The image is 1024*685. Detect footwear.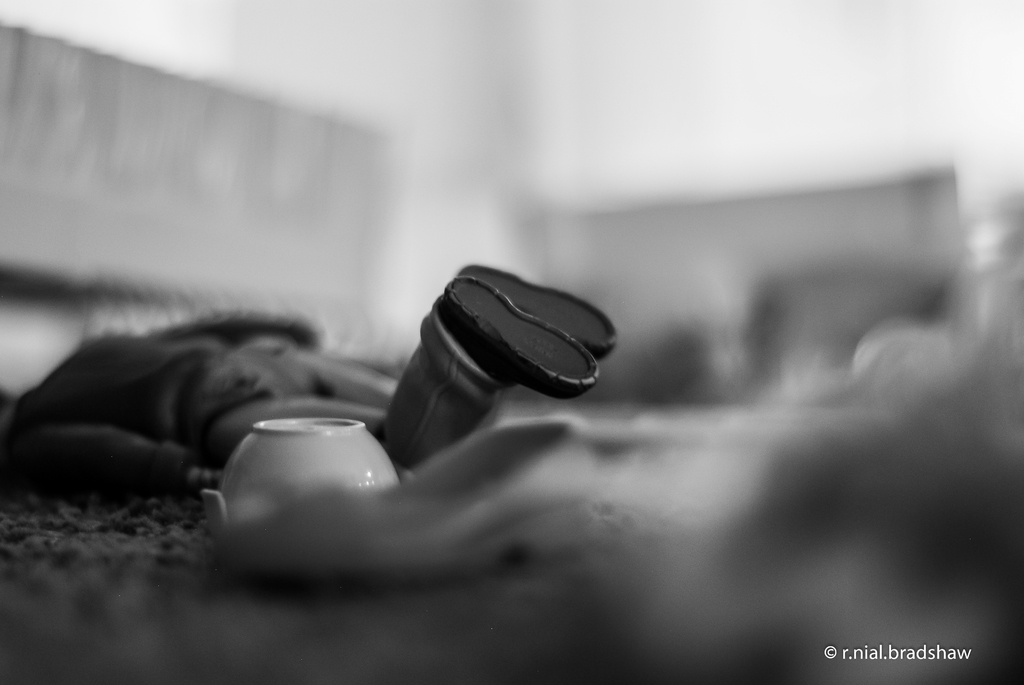
Detection: rect(200, 414, 604, 589).
